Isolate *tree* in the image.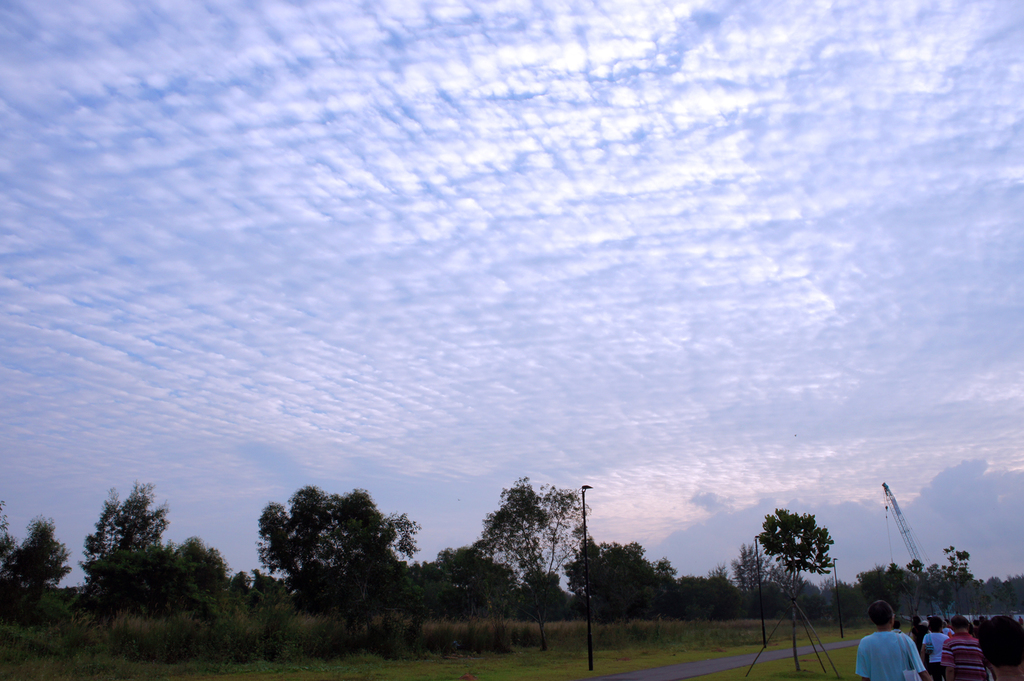
Isolated region: x1=754, y1=504, x2=840, y2=677.
